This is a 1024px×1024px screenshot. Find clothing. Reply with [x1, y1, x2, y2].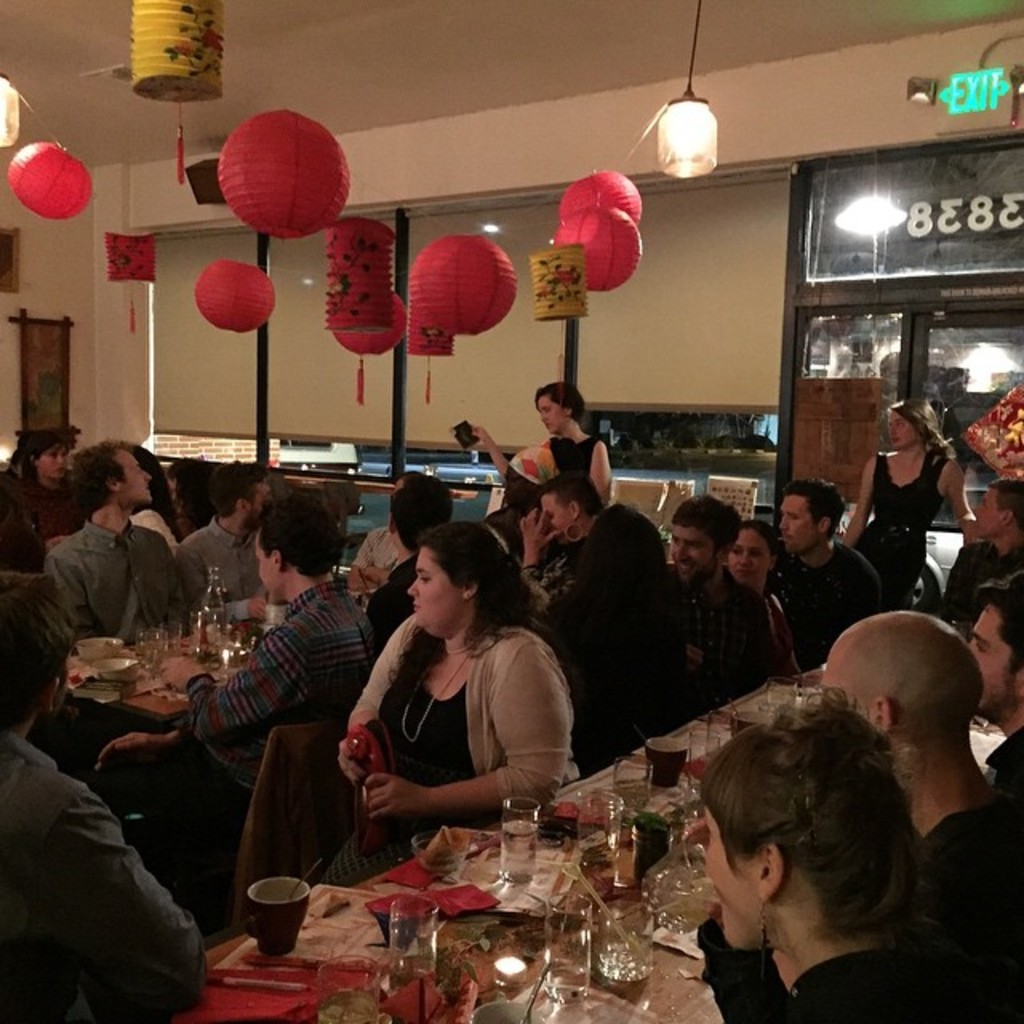
[765, 530, 888, 662].
